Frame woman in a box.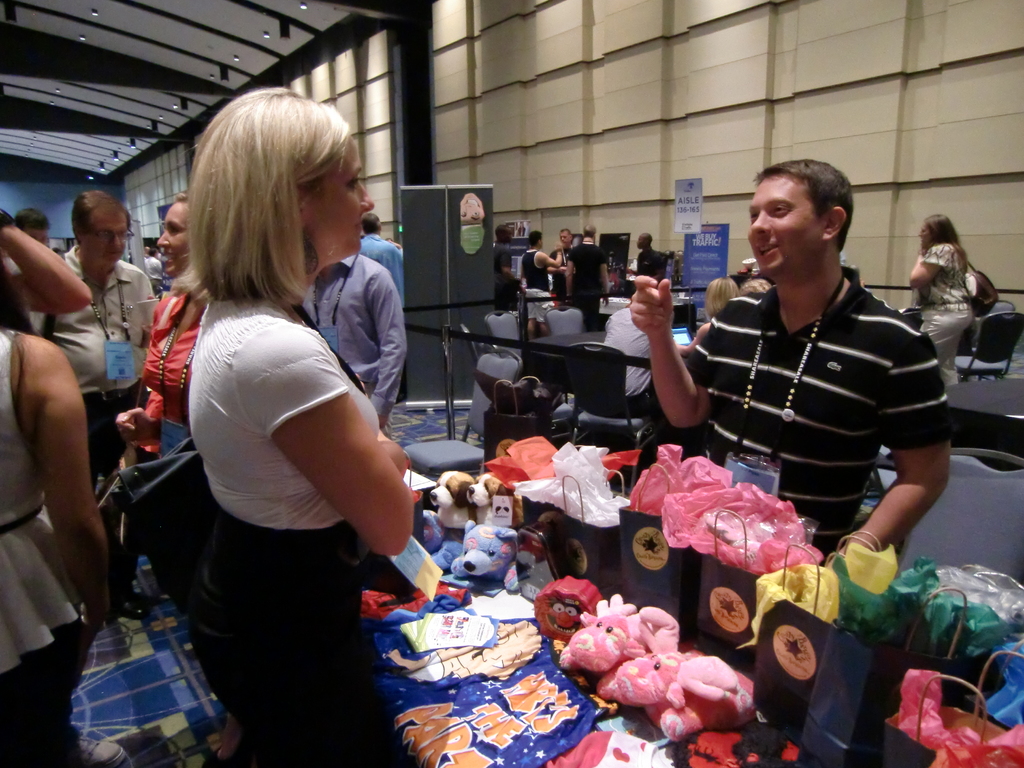
{"x1": 0, "y1": 316, "x2": 111, "y2": 767}.
